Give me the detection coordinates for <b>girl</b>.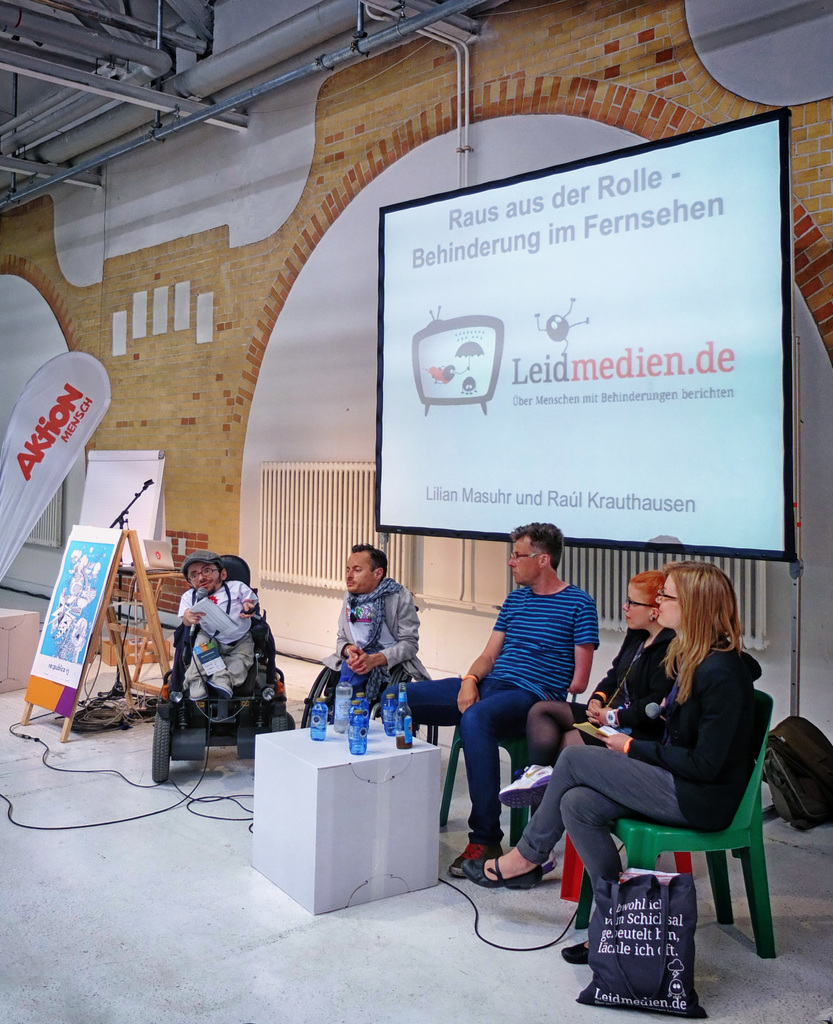
(x1=495, y1=568, x2=678, y2=872).
